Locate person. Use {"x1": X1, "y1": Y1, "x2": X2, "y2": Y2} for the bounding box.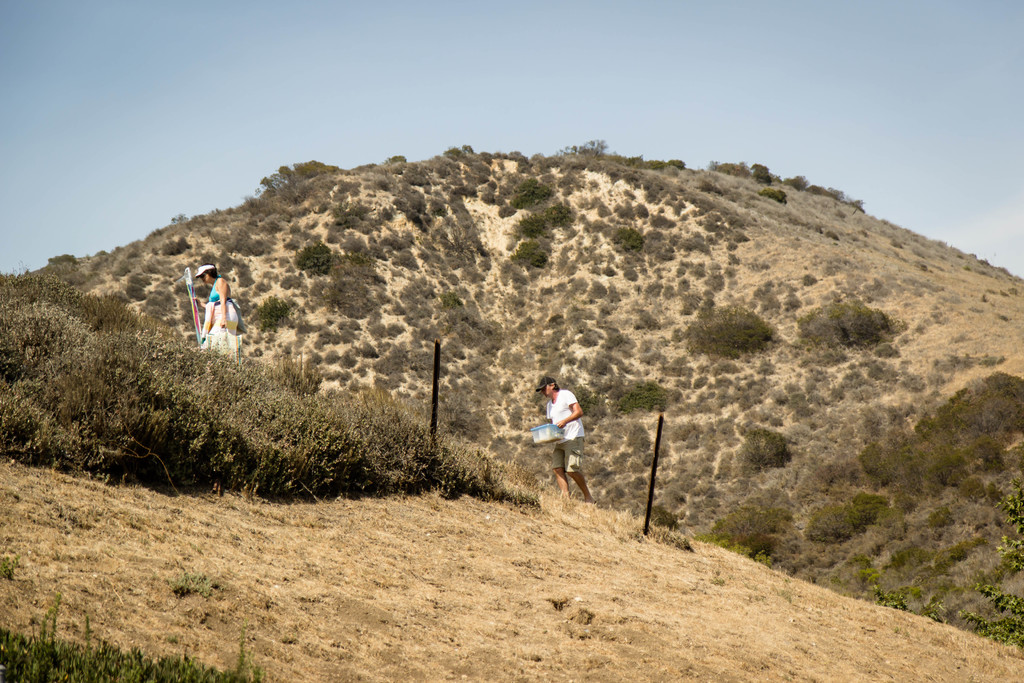
{"x1": 200, "y1": 264, "x2": 237, "y2": 359}.
